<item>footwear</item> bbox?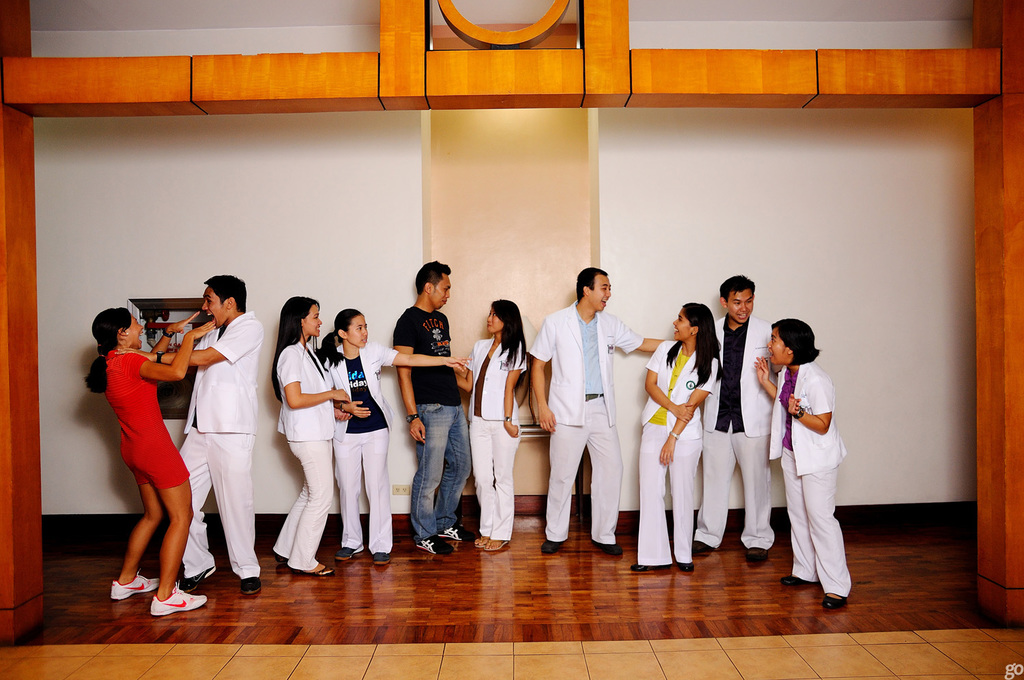
locate(436, 522, 474, 542)
